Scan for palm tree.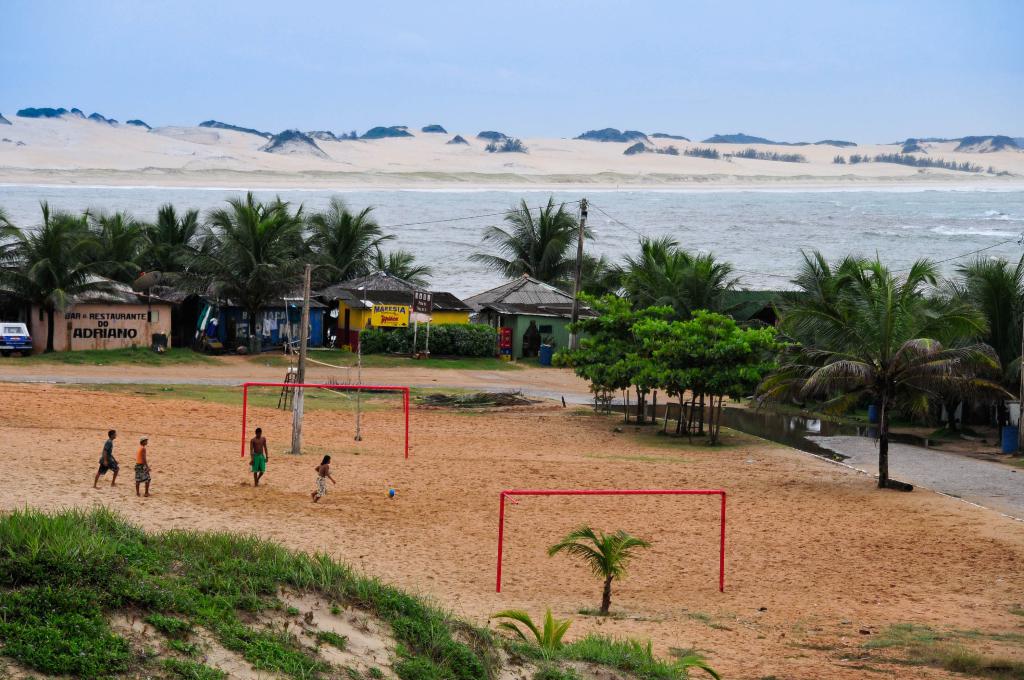
Scan result: {"x1": 232, "y1": 205, "x2": 277, "y2": 299}.
